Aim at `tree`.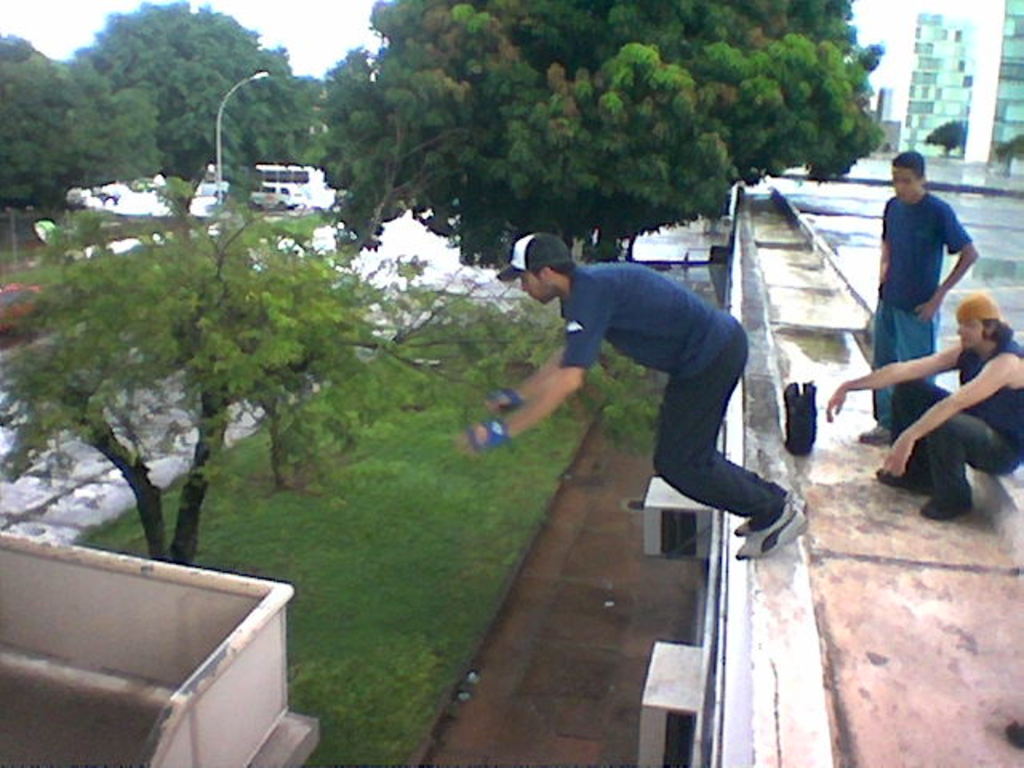
Aimed at (left=309, top=43, right=387, bottom=171).
